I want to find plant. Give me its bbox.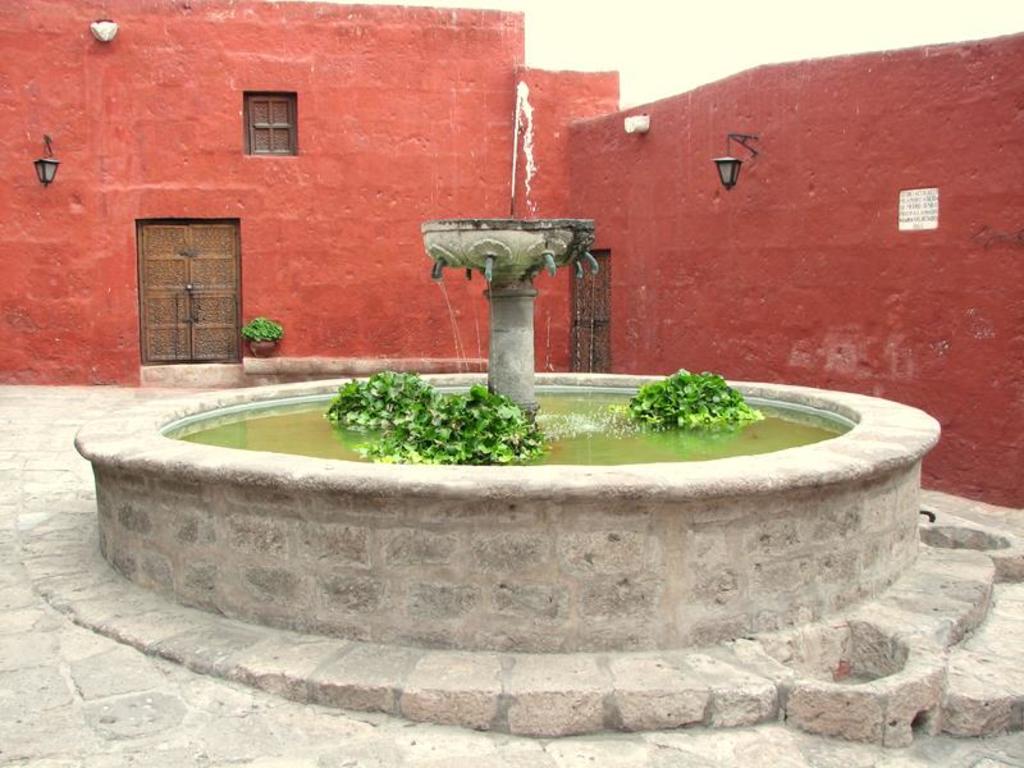
351:376:539:507.
